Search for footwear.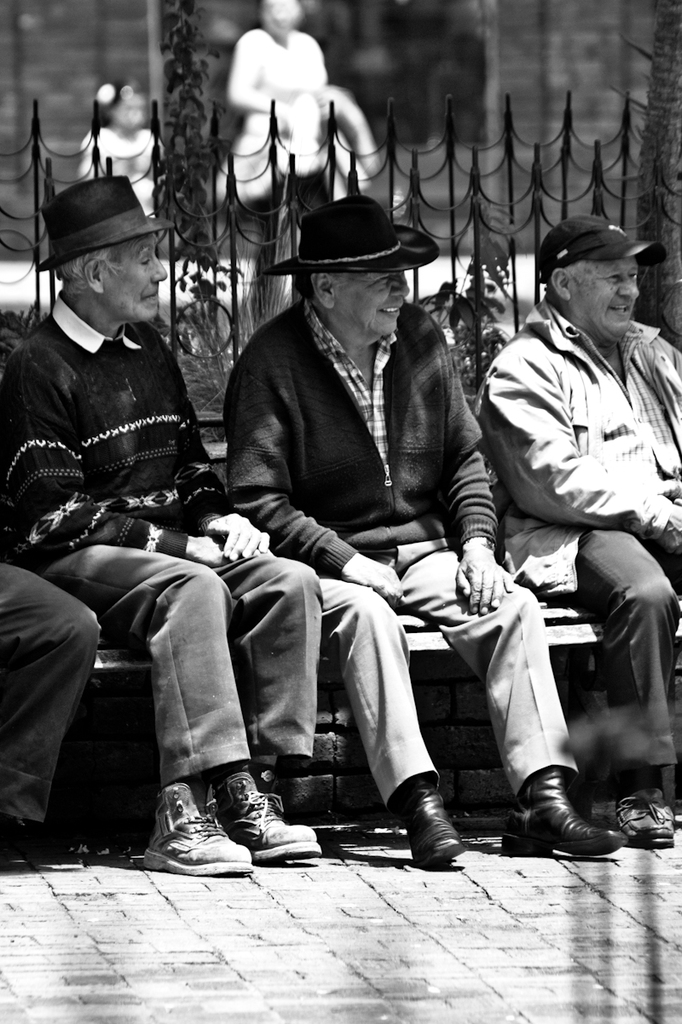
Found at 143,789,262,875.
